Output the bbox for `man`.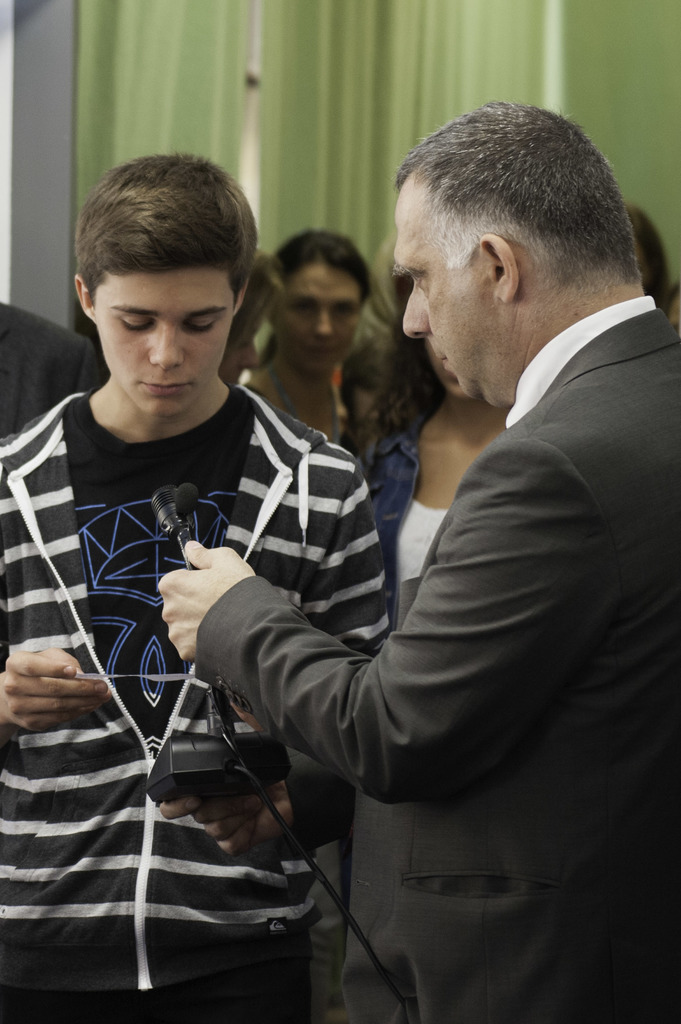
<box>246,95,680,1007</box>.
